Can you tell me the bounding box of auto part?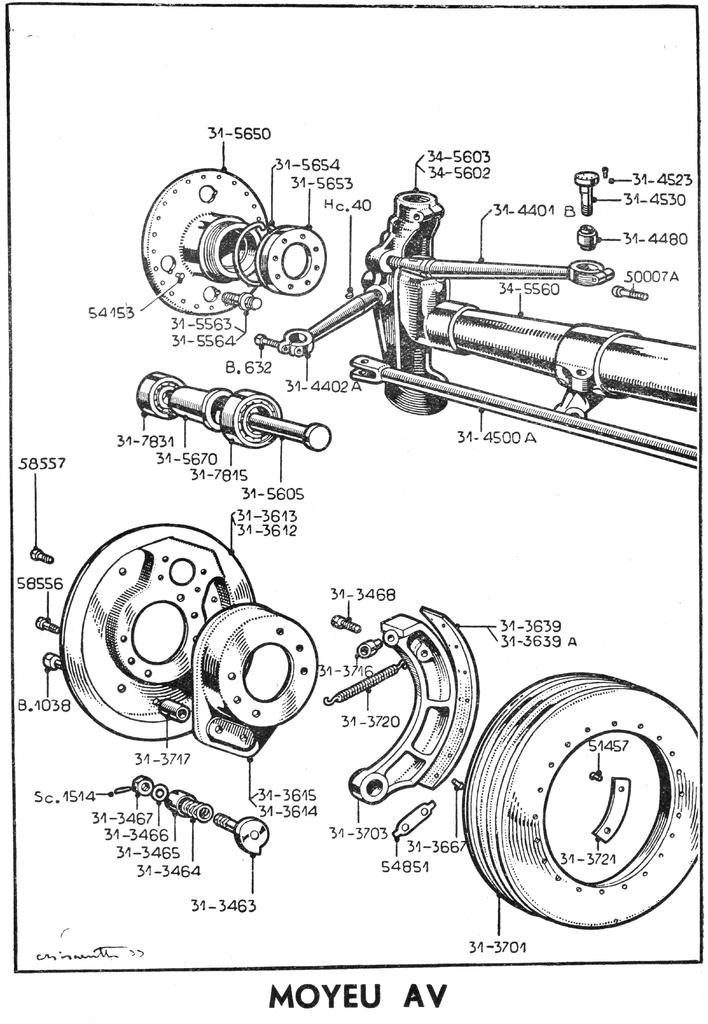
BBox(35, 520, 313, 760).
